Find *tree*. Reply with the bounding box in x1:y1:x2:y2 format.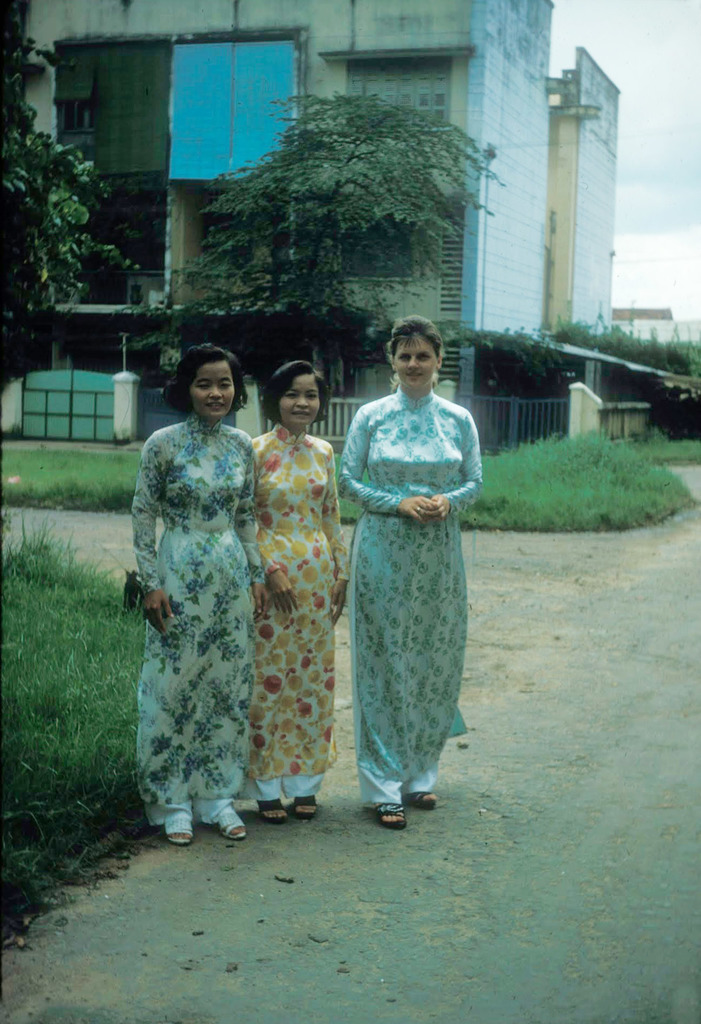
0:0:113:358.
